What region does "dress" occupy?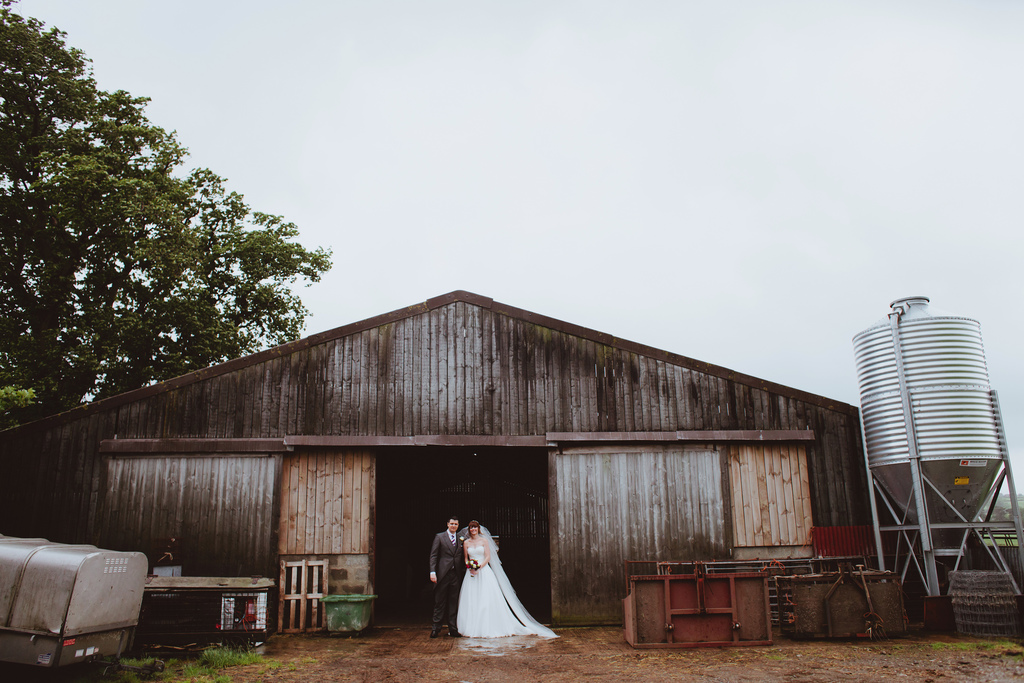
438,534,543,654.
